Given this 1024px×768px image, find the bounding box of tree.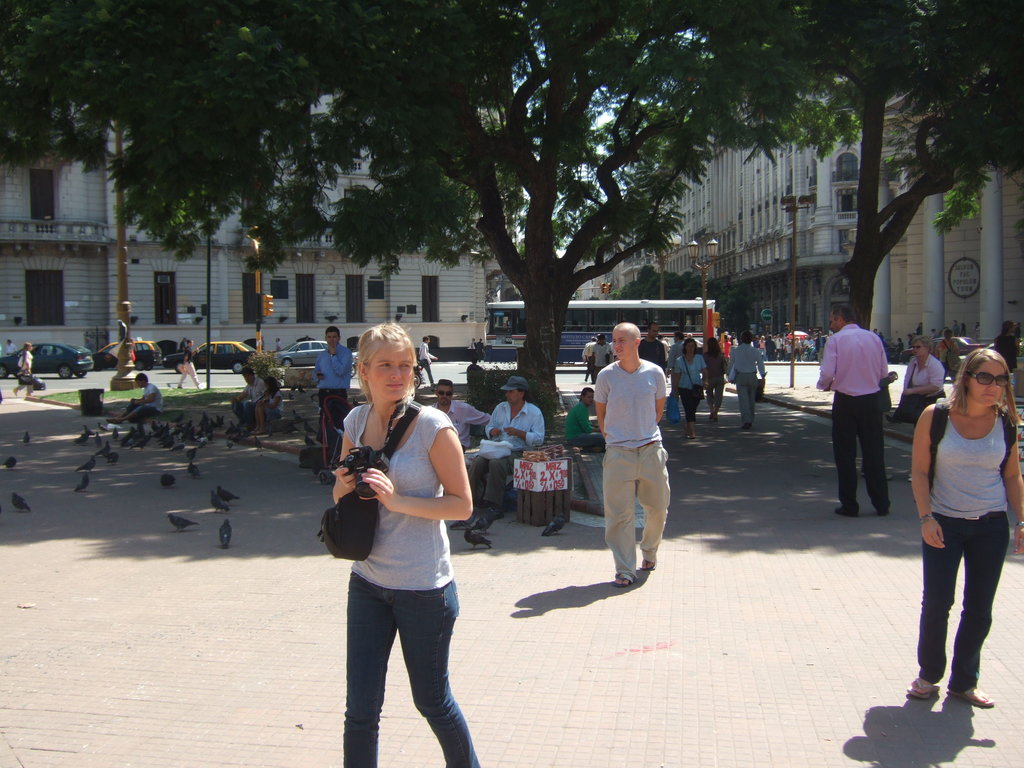
l=625, t=0, r=1022, b=339.
